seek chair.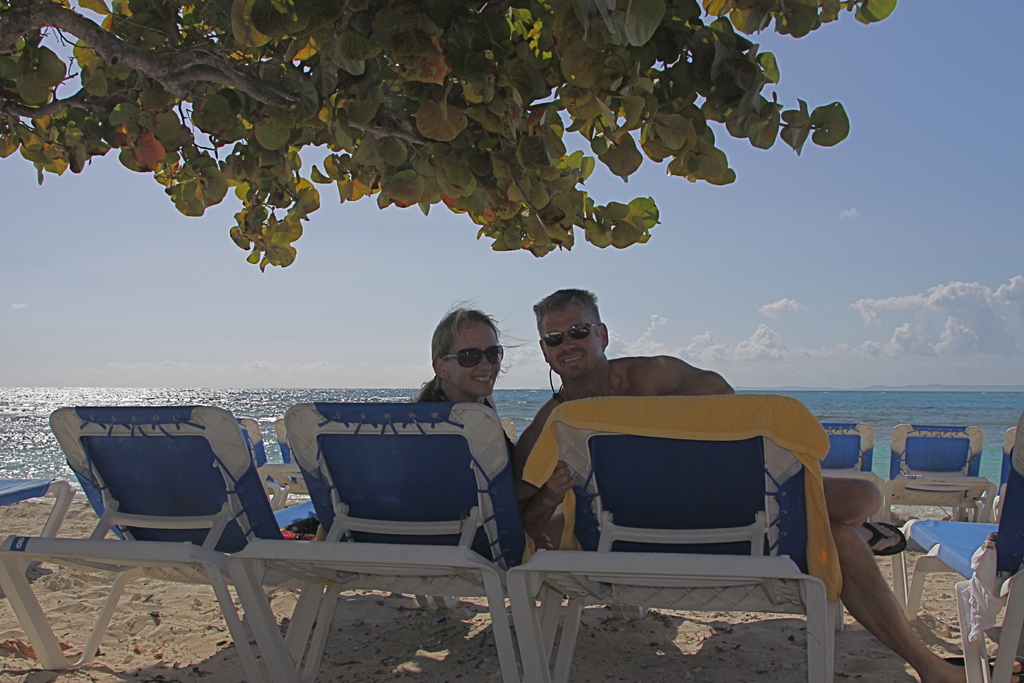
<bbox>886, 416, 1023, 682</bbox>.
